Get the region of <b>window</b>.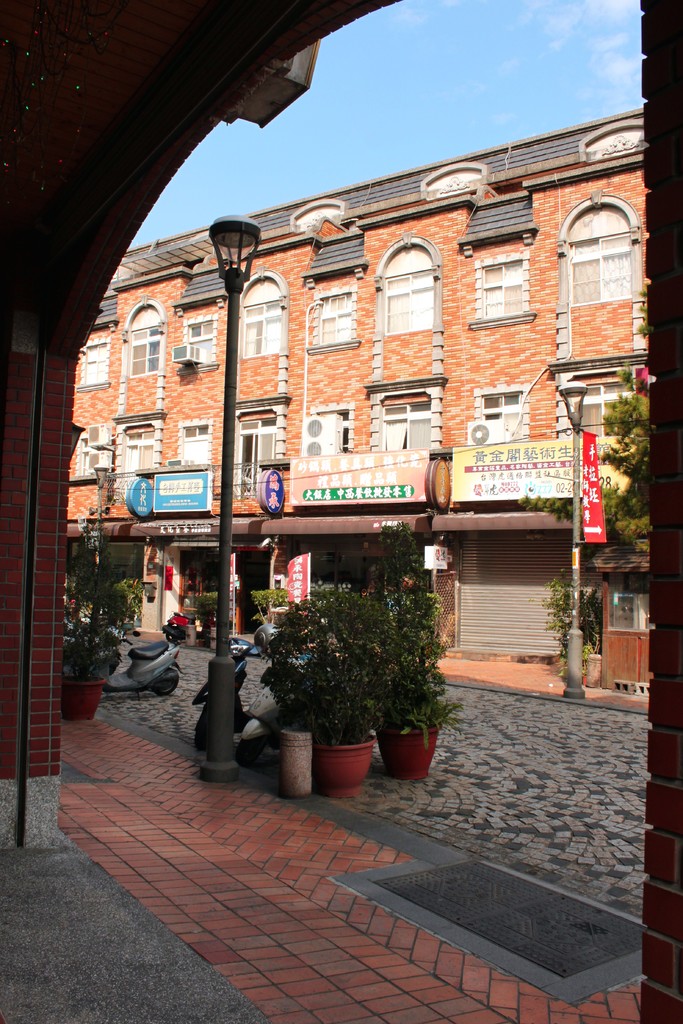
bbox(185, 321, 213, 363).
